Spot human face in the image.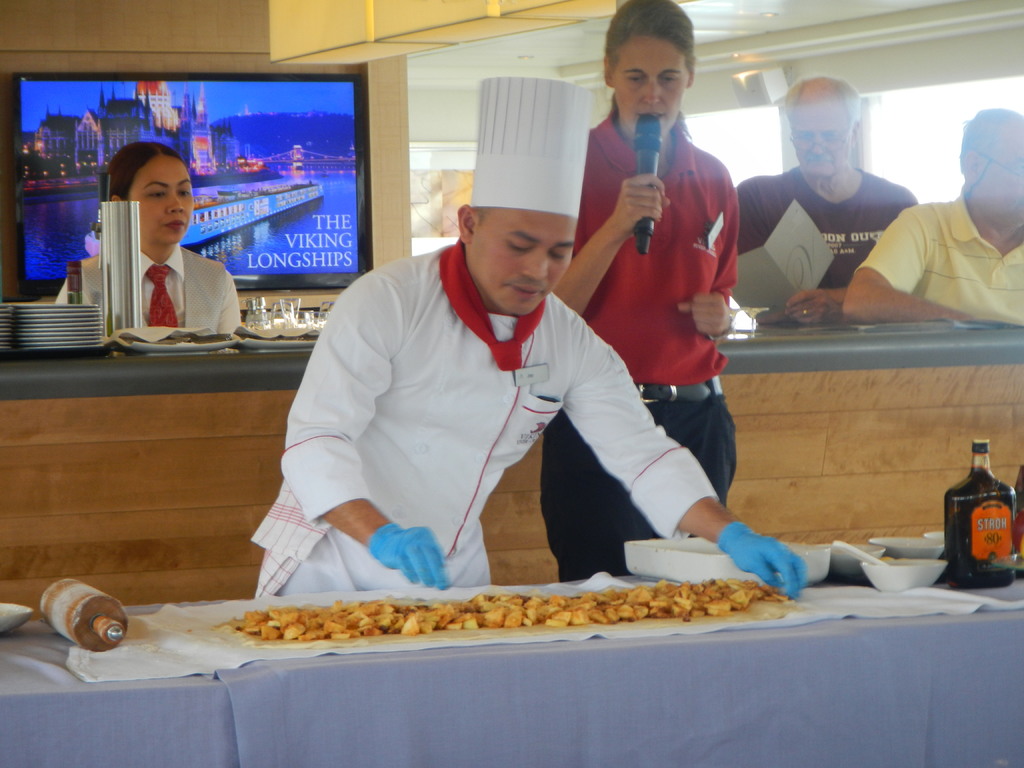
human face found at BBox(979, 129, 1023, 221).
